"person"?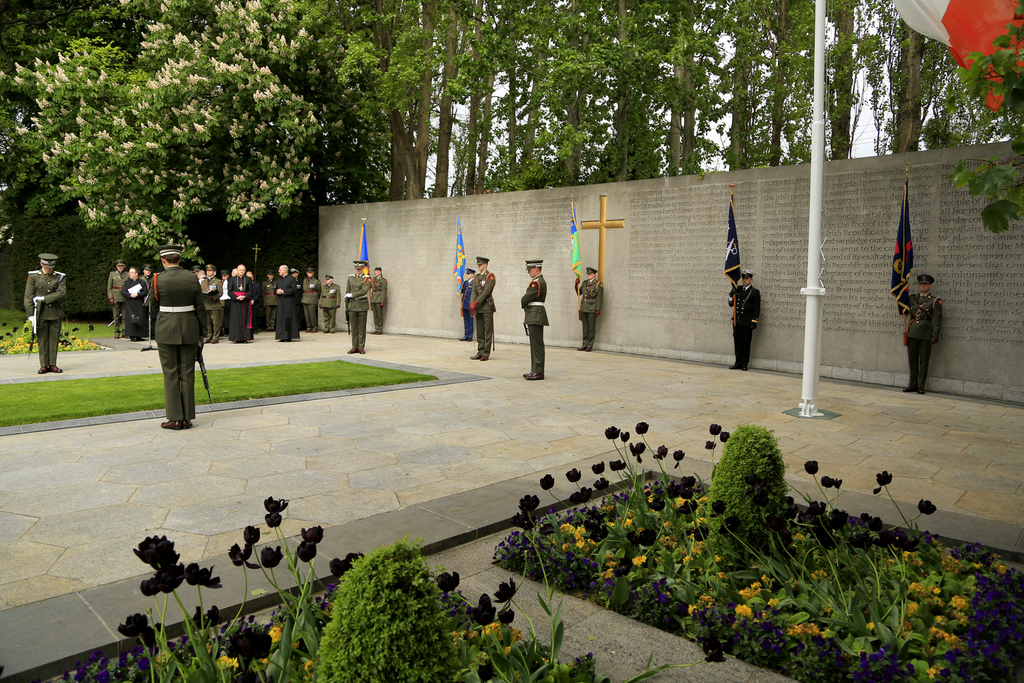
bbox(449, 268, 501, 352)
